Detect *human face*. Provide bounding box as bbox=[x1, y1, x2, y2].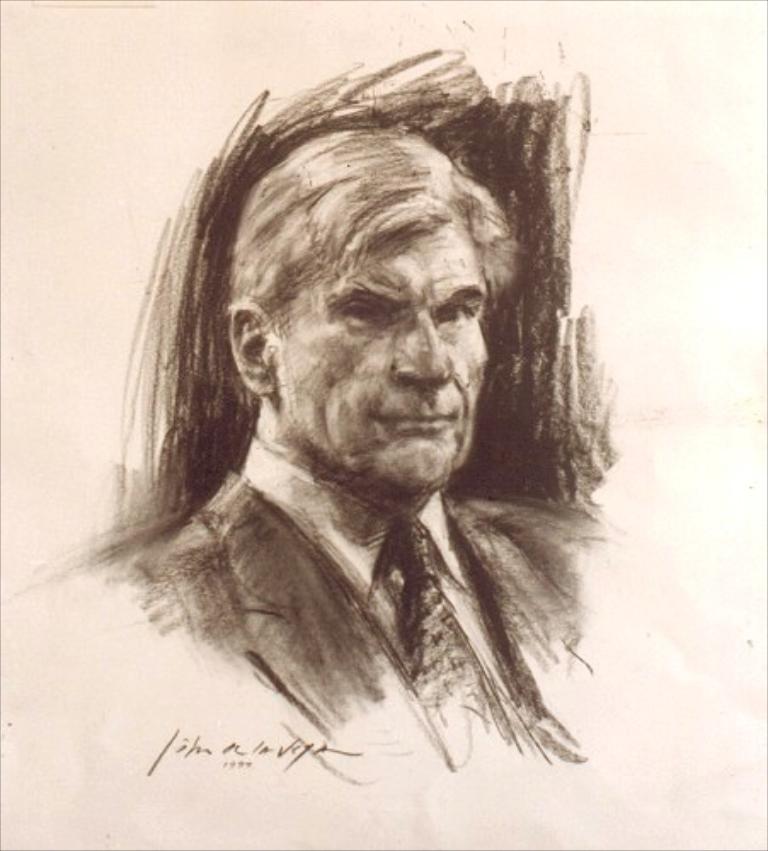
bbox=[272, 220, 489, 495].
